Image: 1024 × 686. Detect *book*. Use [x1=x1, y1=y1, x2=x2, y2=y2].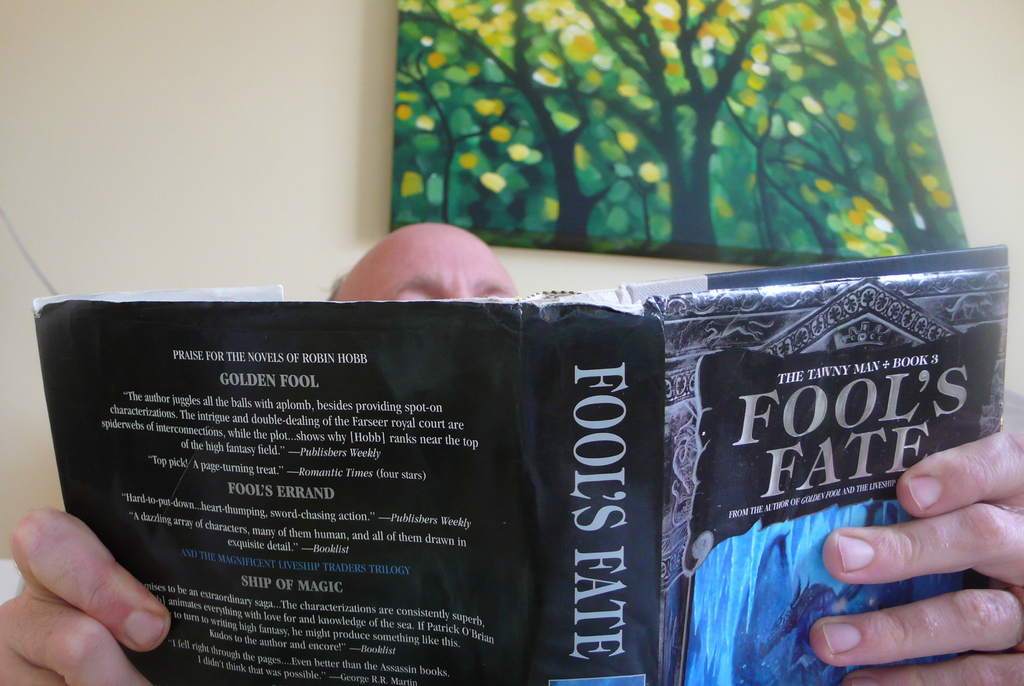
[x1=33, y1=252, x2=1009, y2=685].
